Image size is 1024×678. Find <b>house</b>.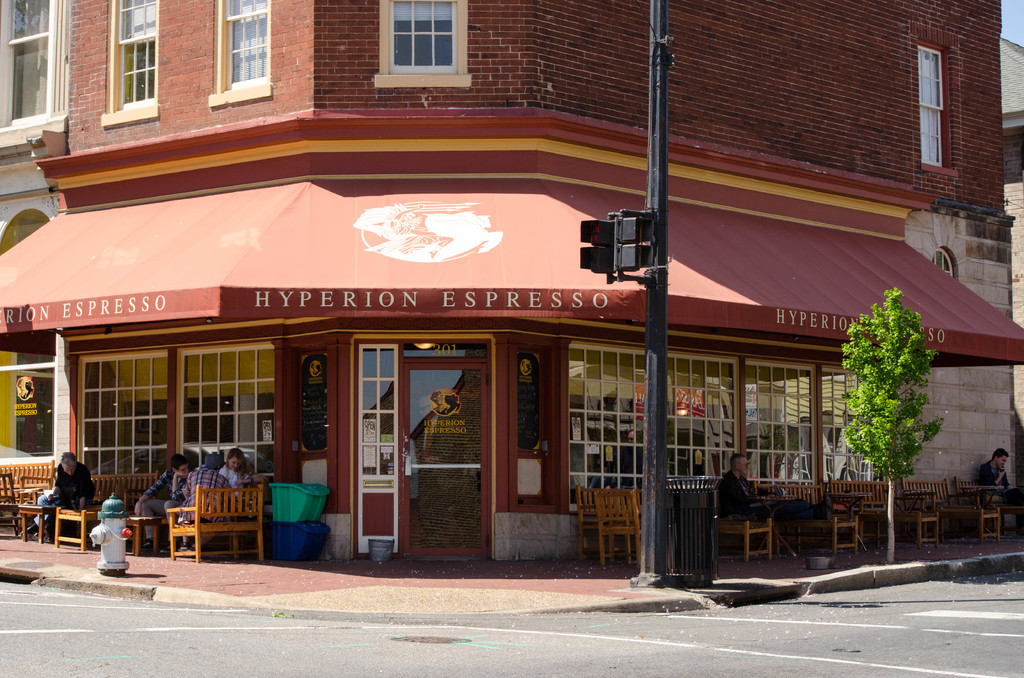
(0,2,1023,576).
